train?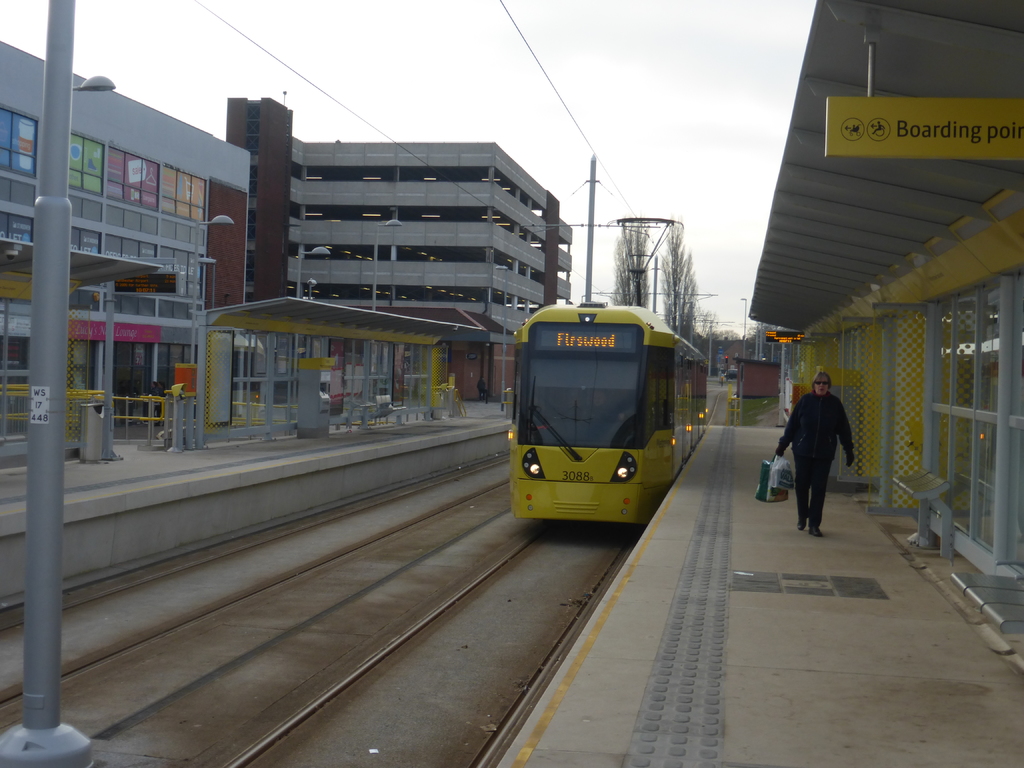
505, 208, 708, 536
